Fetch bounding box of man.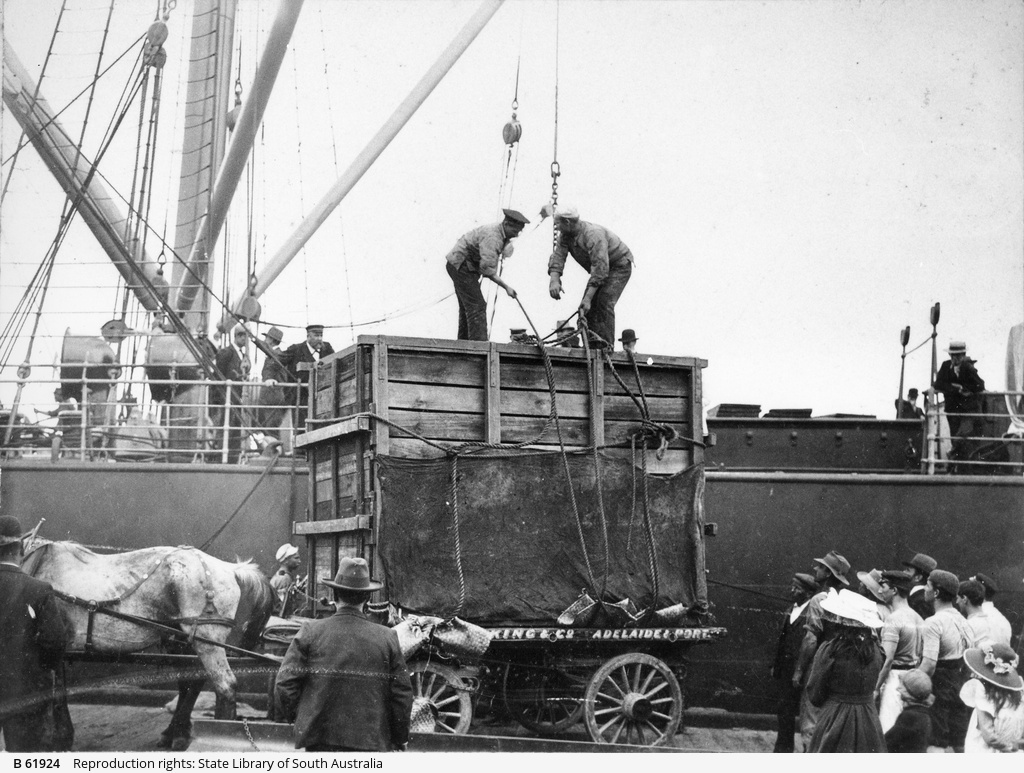
Bbox: pyautogui.locateOnScreen(269, 557, 419, 753).
